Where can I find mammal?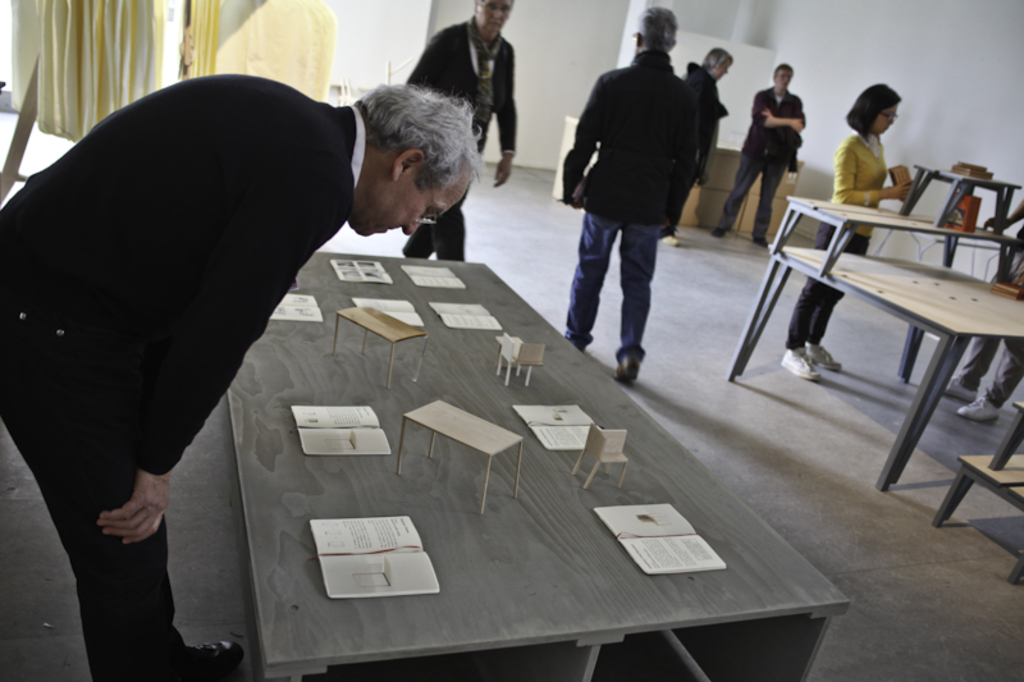
You can find it at <box>396,0,516,266</box>.
